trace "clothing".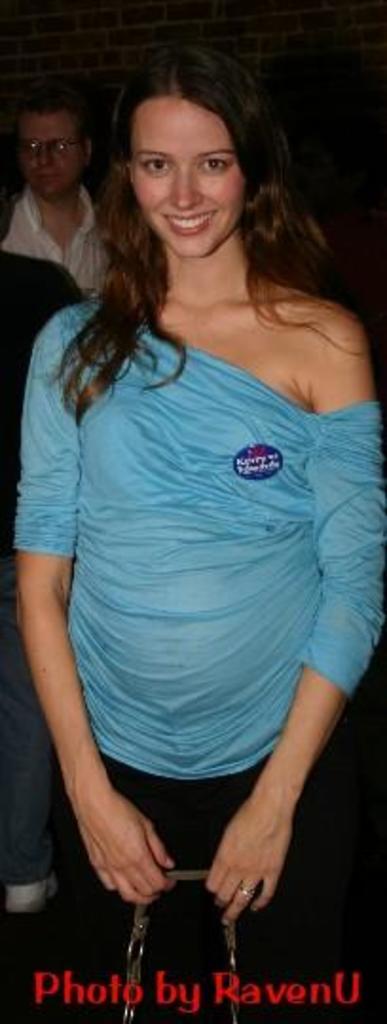
Traced to 6 159 142 302.
